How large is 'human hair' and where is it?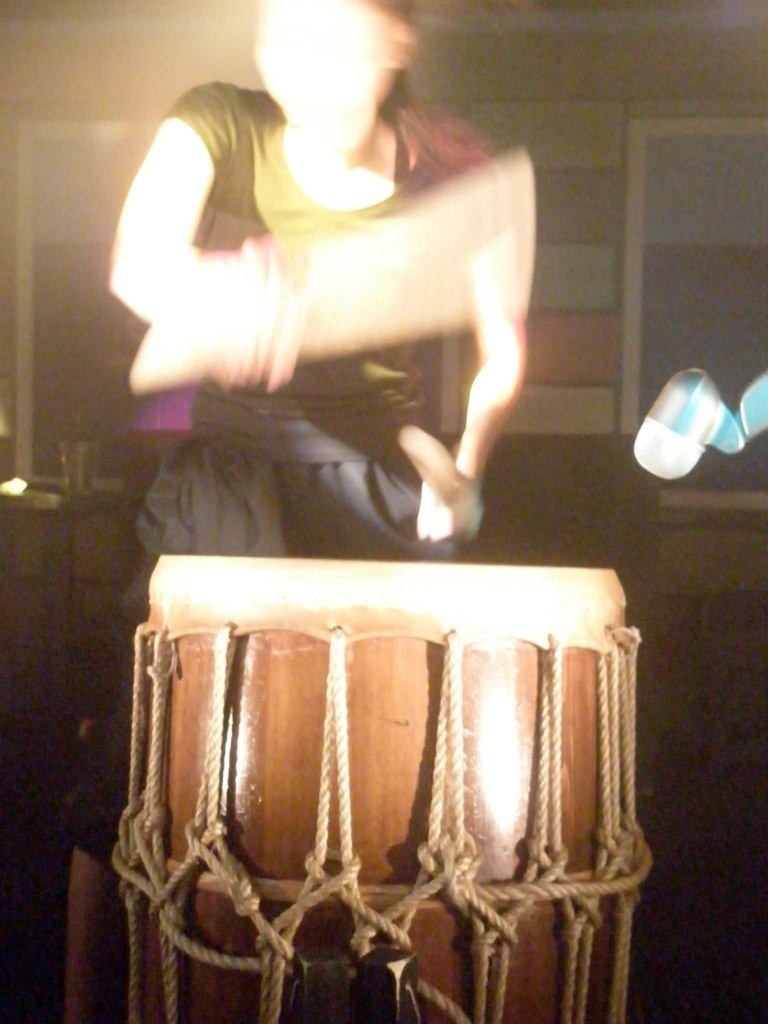
Bounding box: box(355, 0, 415, 124).
